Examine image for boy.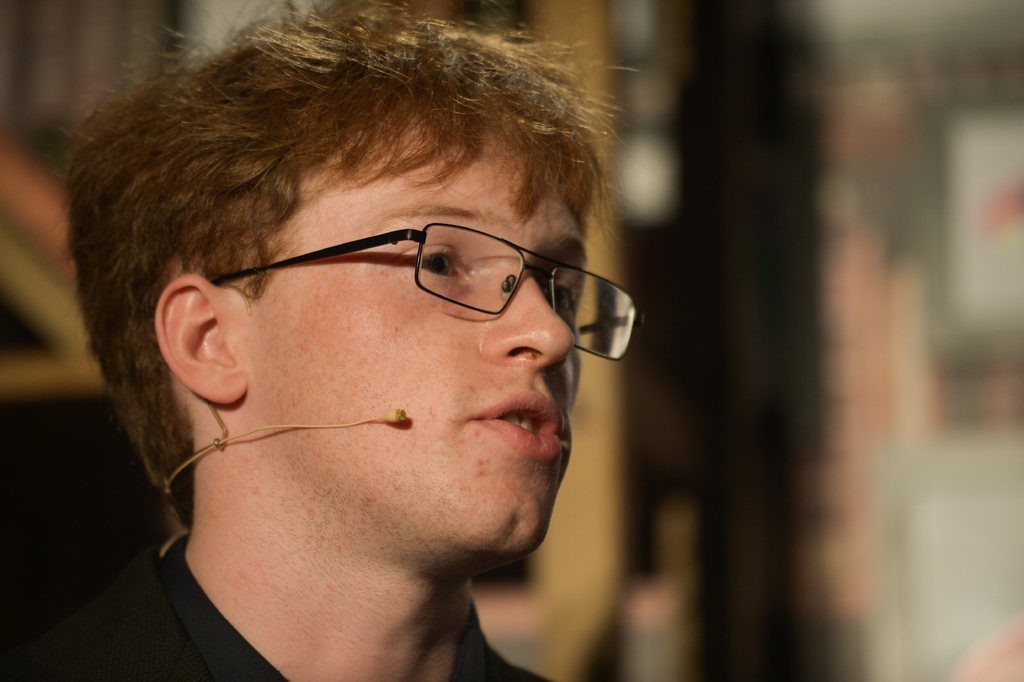
Examination result: [0,0,638,681].
